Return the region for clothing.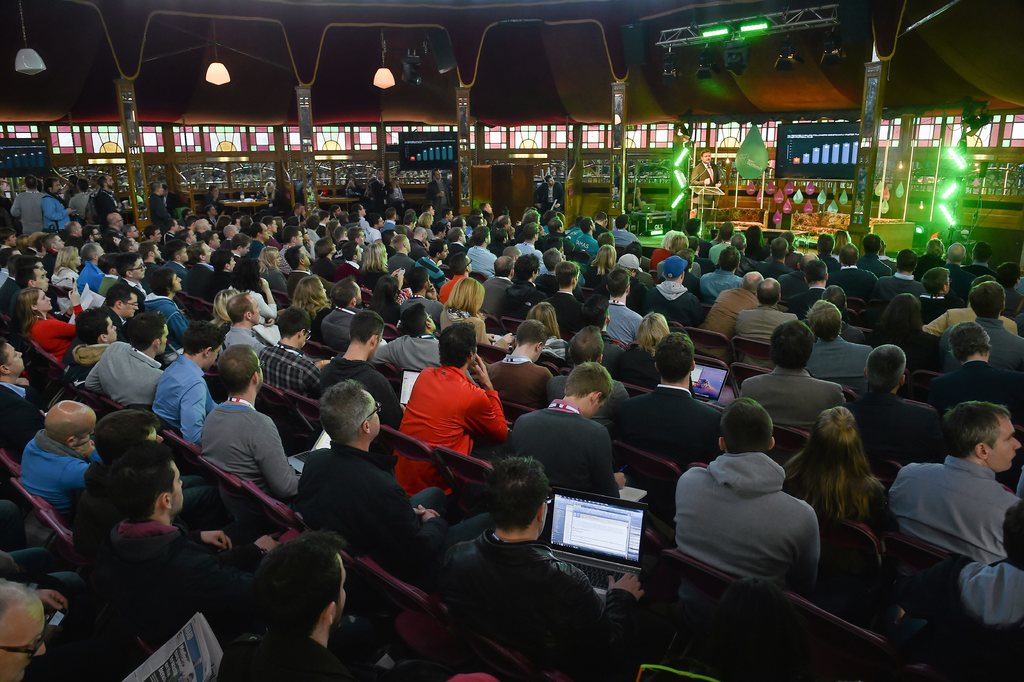
region(490, 242, 512, 254).
